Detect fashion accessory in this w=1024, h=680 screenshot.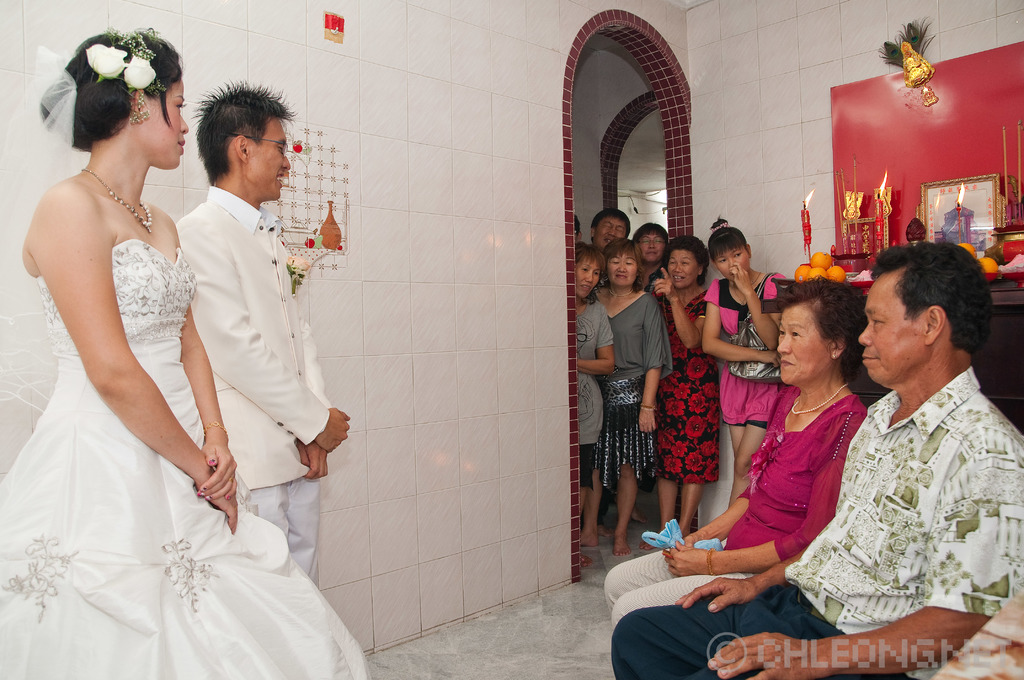
Detection: rect(80, 166, 152, 234).
